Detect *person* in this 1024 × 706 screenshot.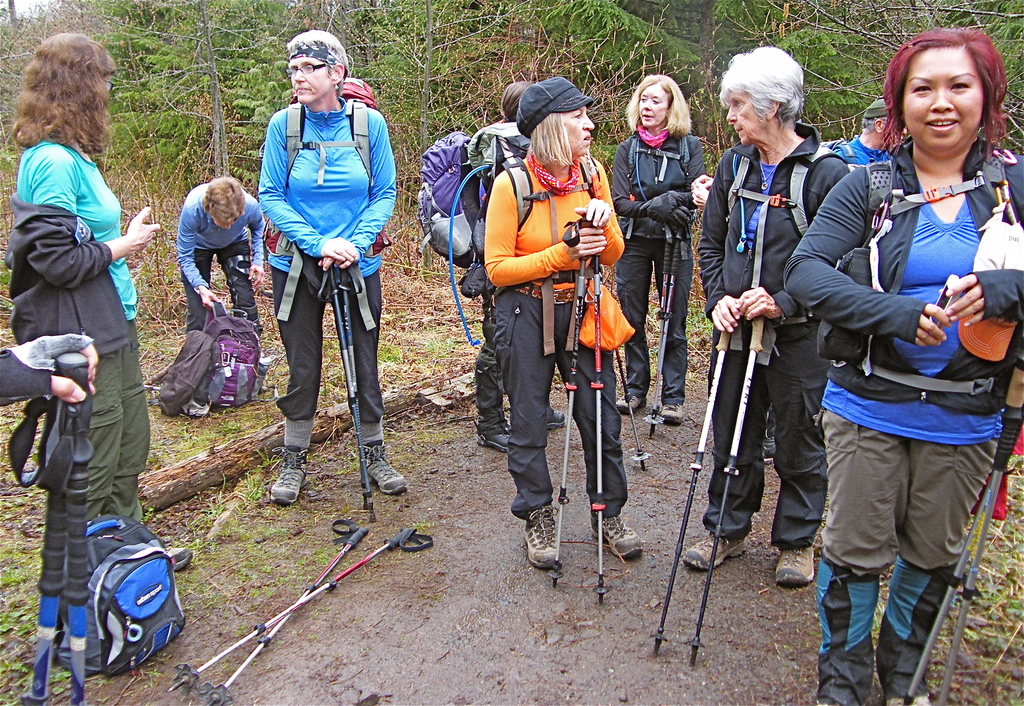
Detection: [left=14, top=45, right=156, bottom=698].
